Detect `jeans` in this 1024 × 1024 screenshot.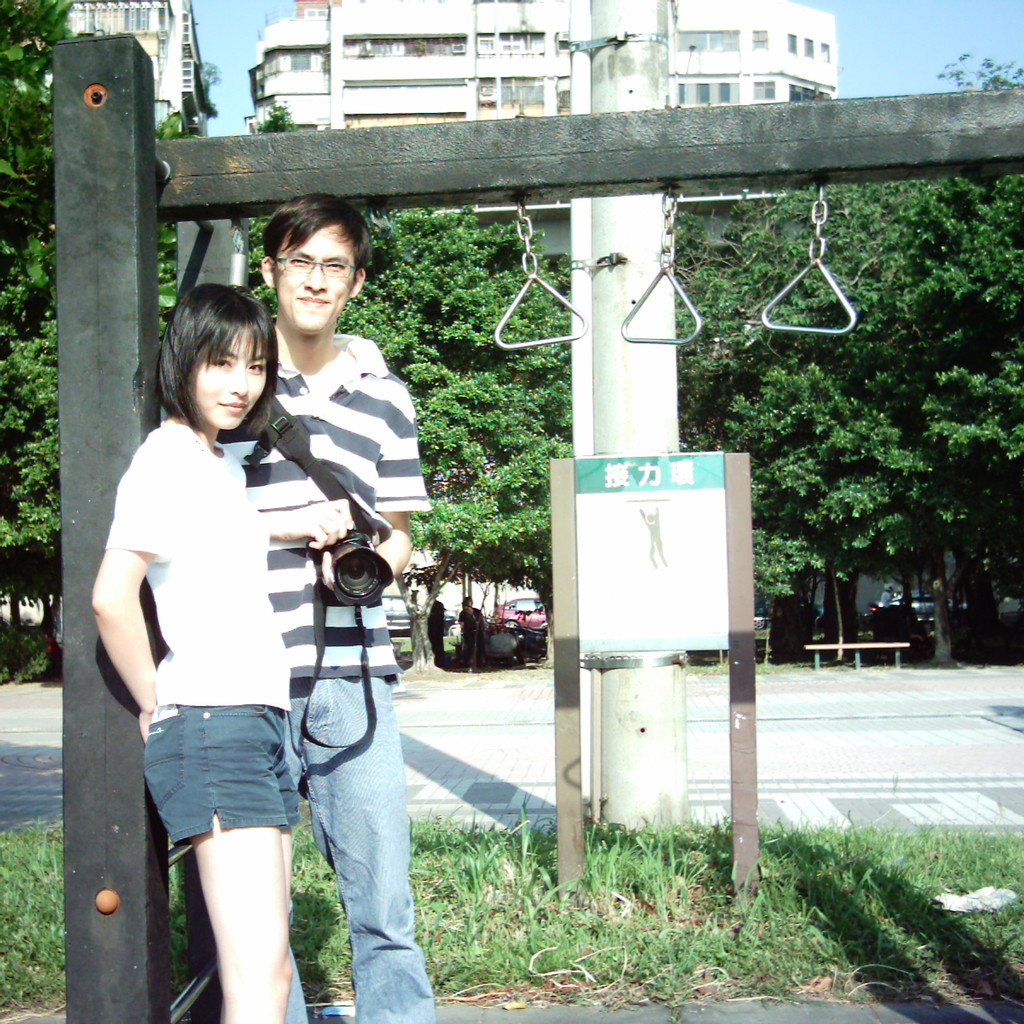
Detection: box=[275, 668, 443, 1023].
